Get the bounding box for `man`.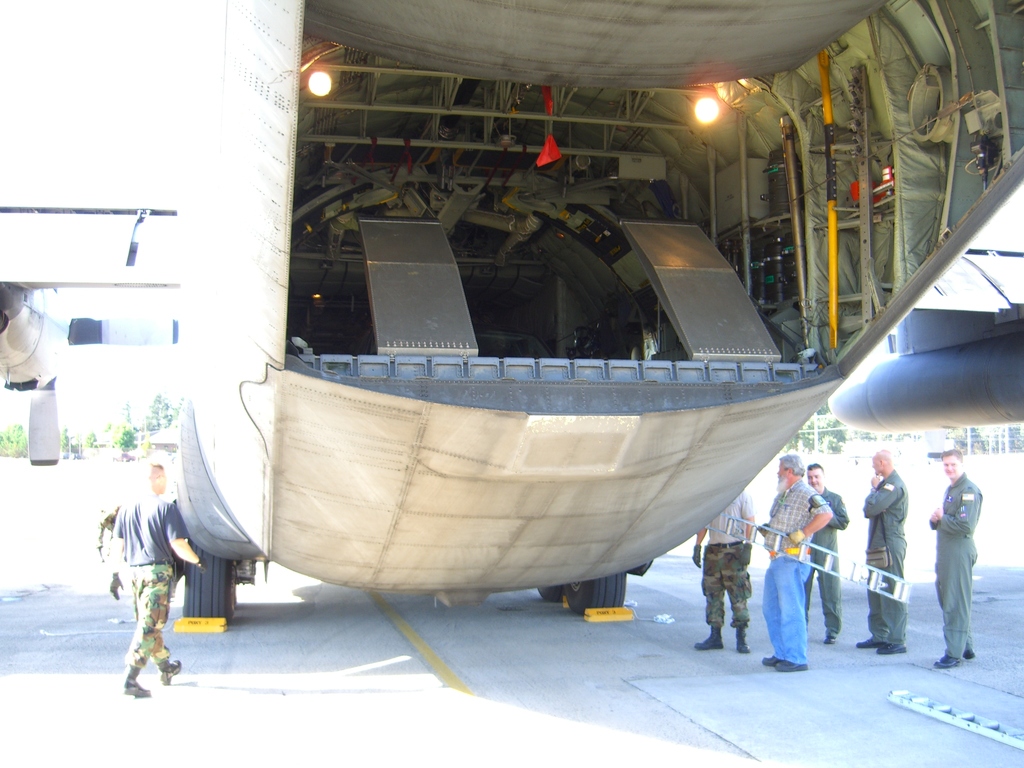
x1=760 y1=449 x2=835 y2=669.
